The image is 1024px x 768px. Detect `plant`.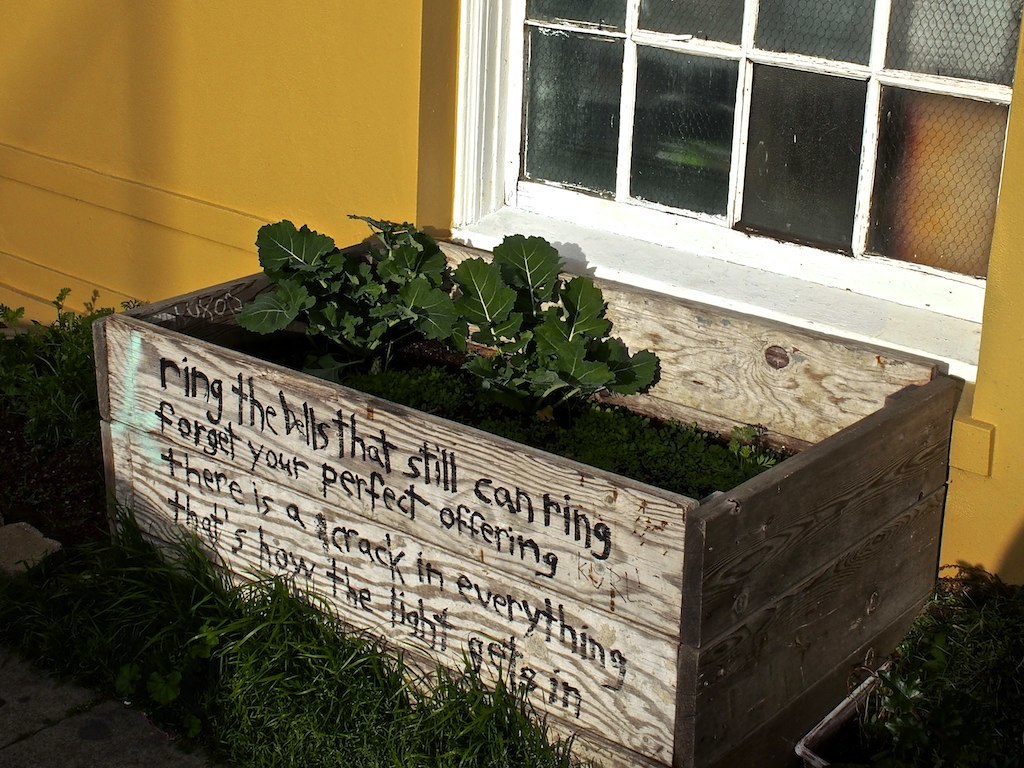
Detection: crop(858, 570, 1023, 745).
